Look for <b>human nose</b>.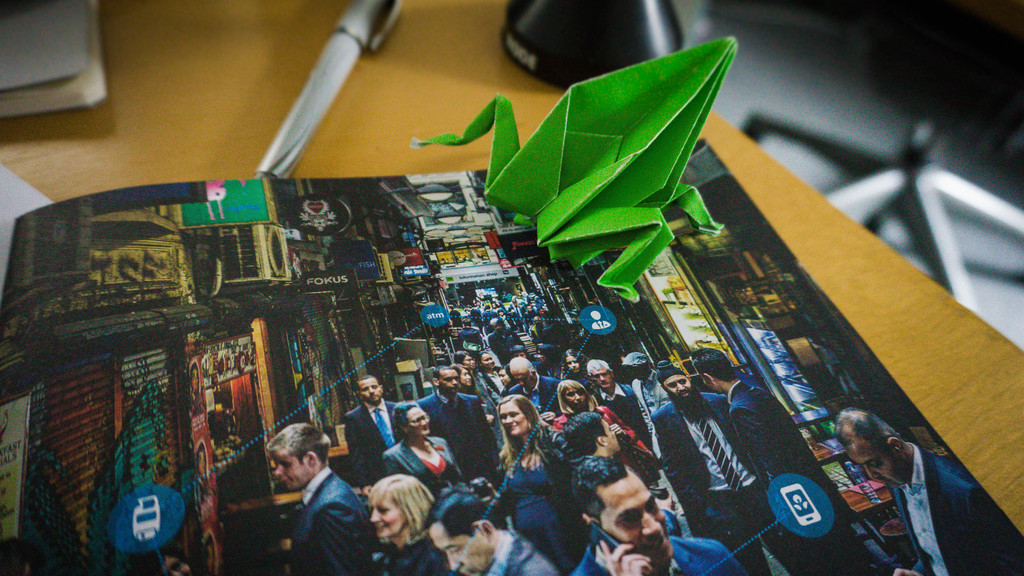
Found: <bbox>467, 373, 472, 381</bbox>.
